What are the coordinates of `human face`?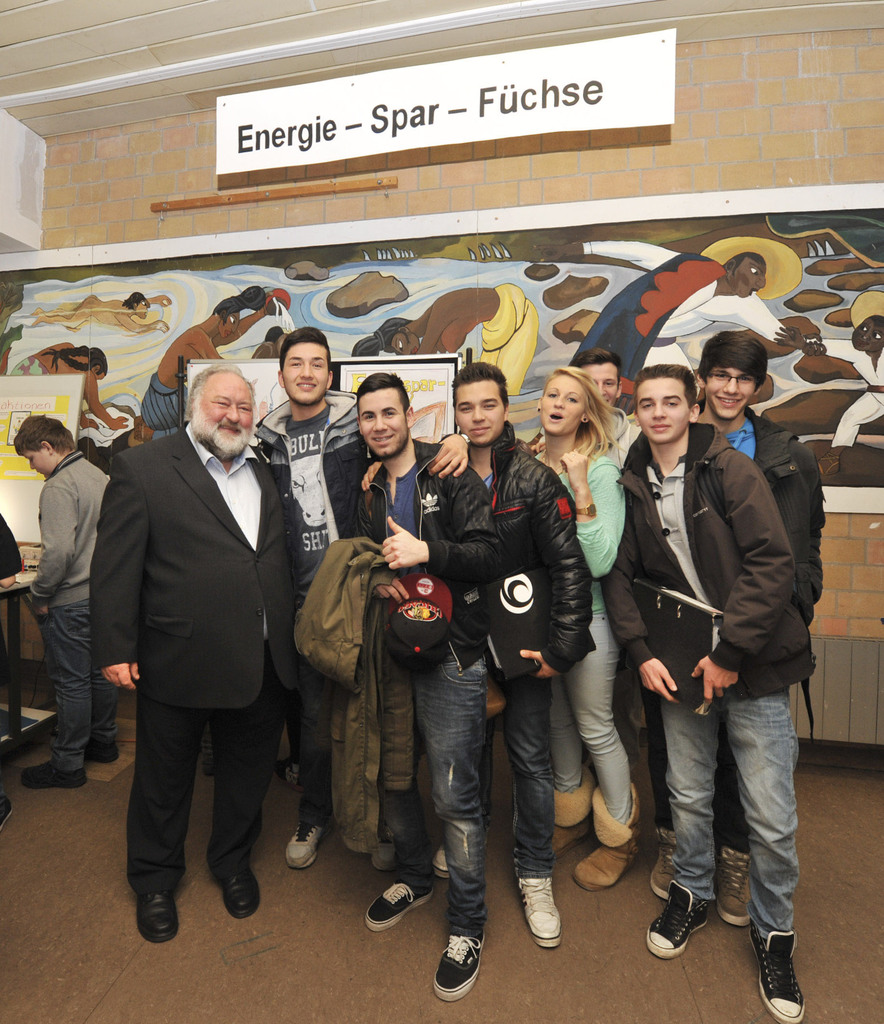
bbox=[279, 330, 334, 406].
